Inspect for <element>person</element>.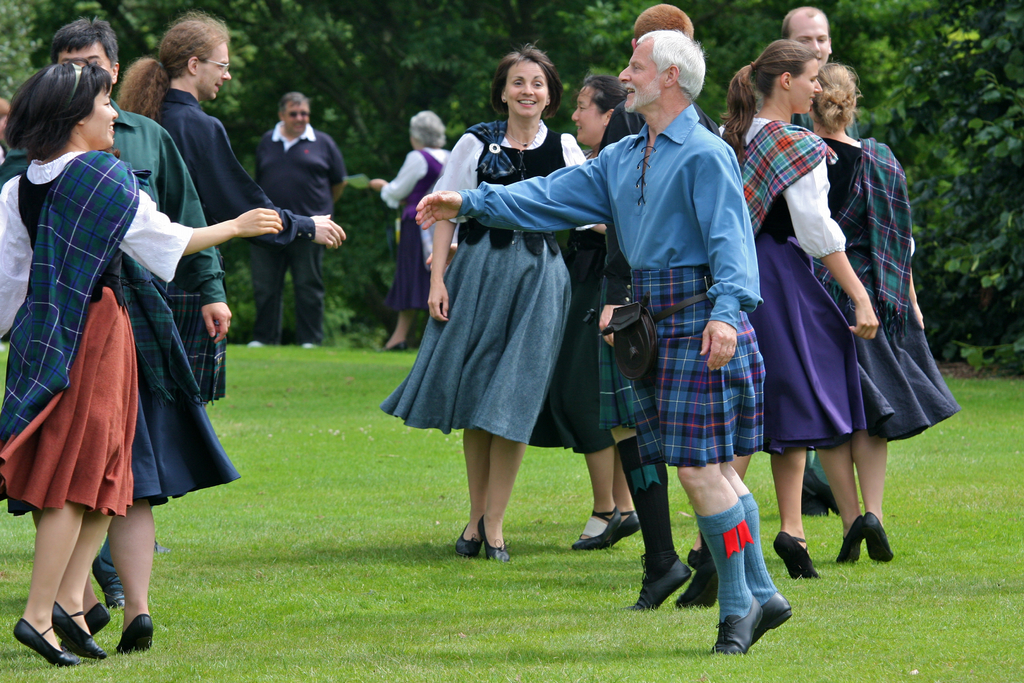
Inspection: locate(778, 8, 830, 74).
